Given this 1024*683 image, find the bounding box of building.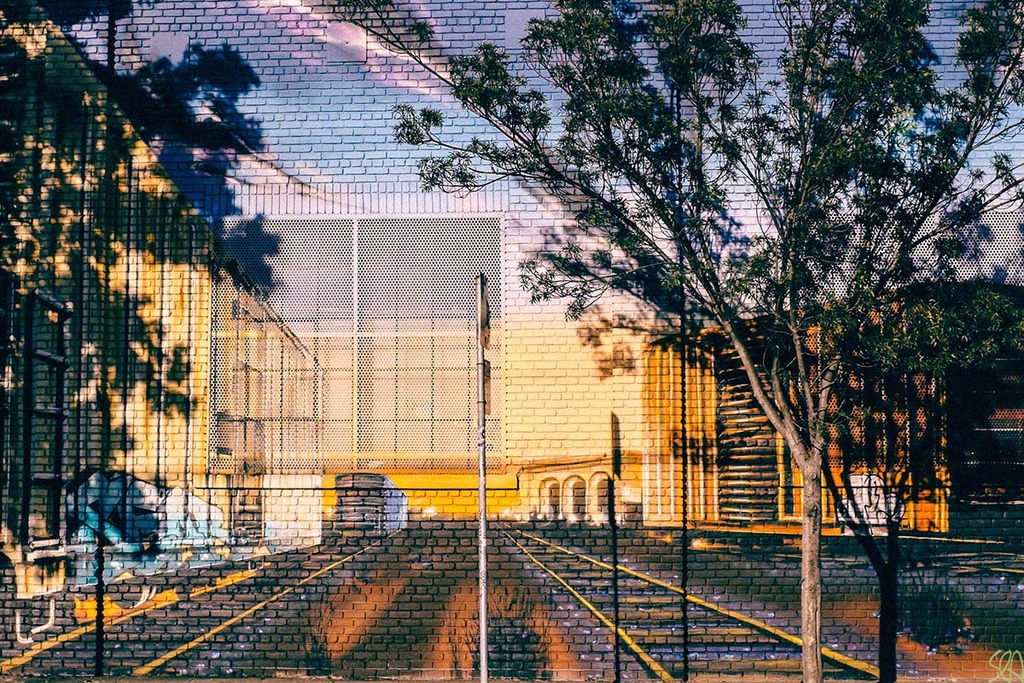
pyautogui.locateOnScreen(644, 282, 1023, 534).
